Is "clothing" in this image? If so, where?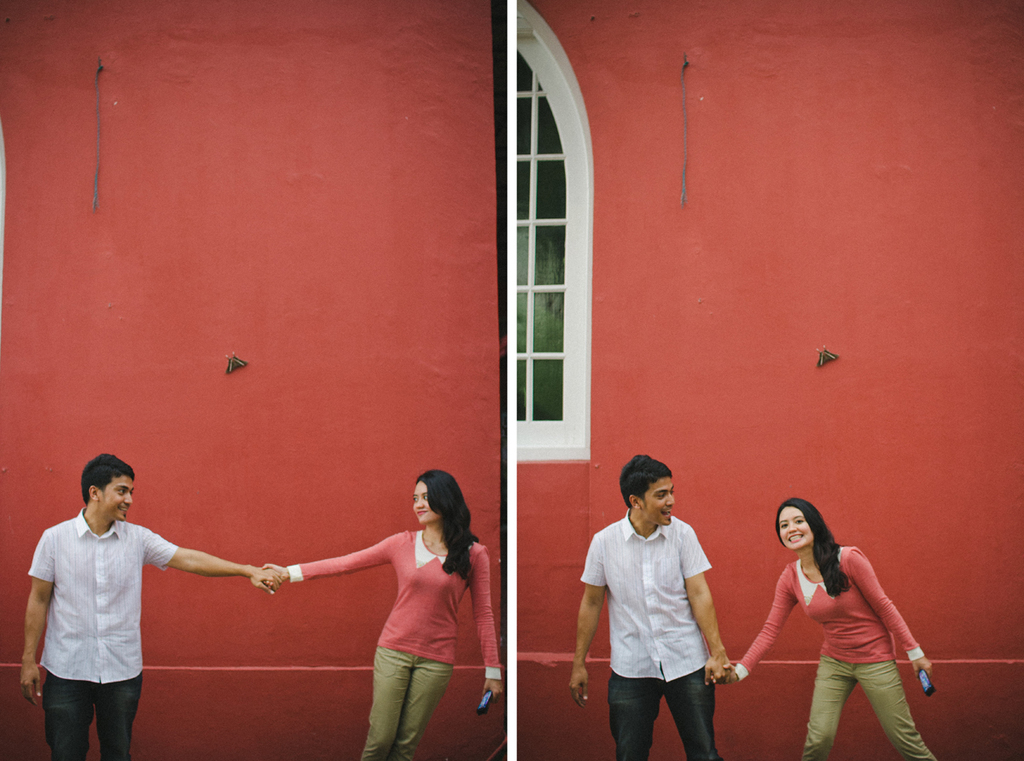
Yes, at <box>281,531,494,687</box>.
